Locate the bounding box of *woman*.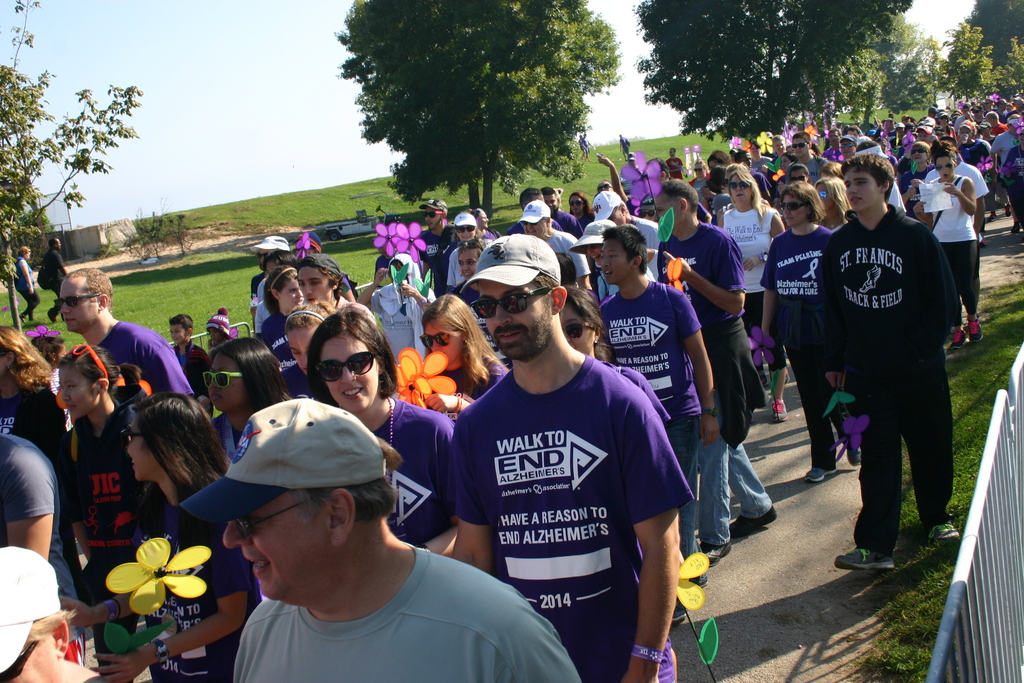
Bounding box: <bbox>472, 204, 493, 242</bbox>.
